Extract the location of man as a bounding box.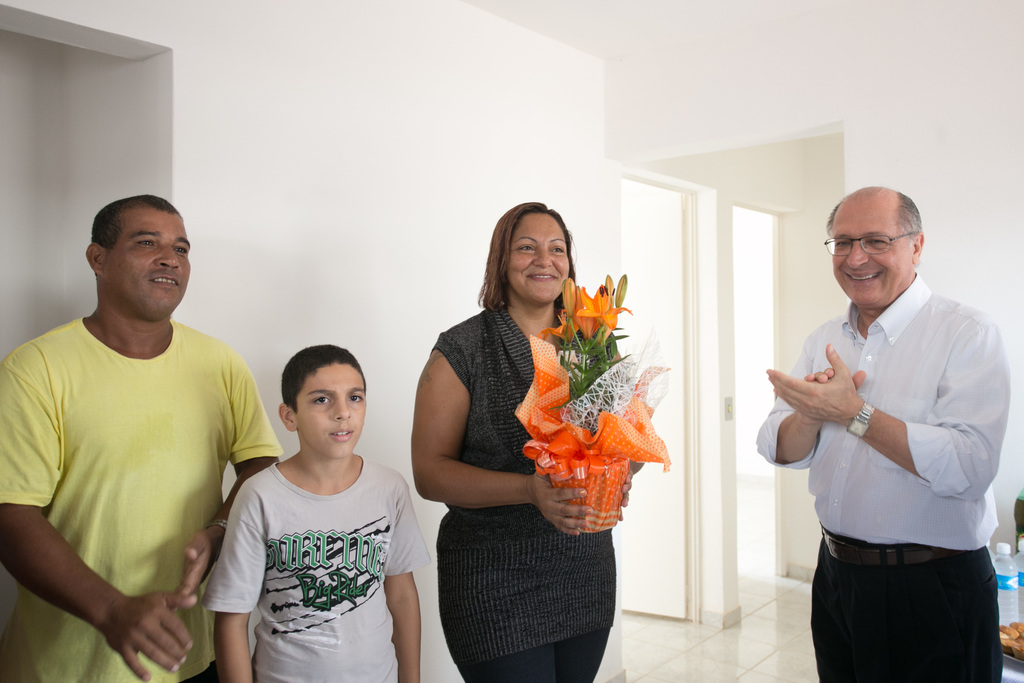
[x1=757, y1=178, x2=1007, y2=682].
